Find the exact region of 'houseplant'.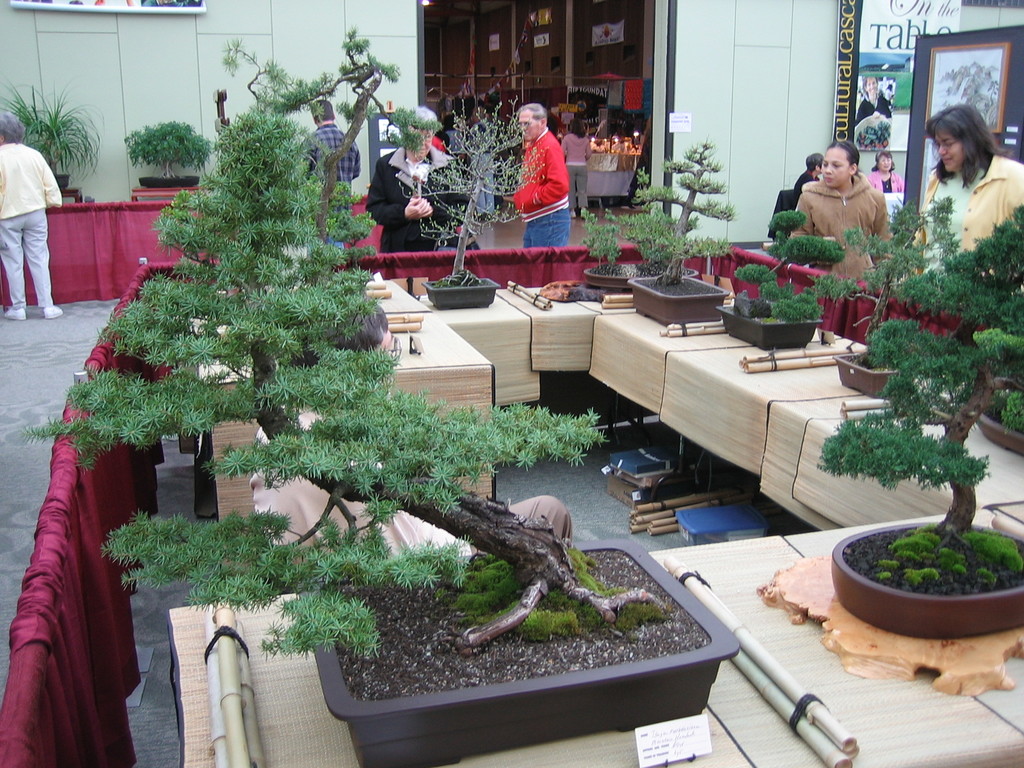
Exact region: Rect(383, 90, 548, 304).
